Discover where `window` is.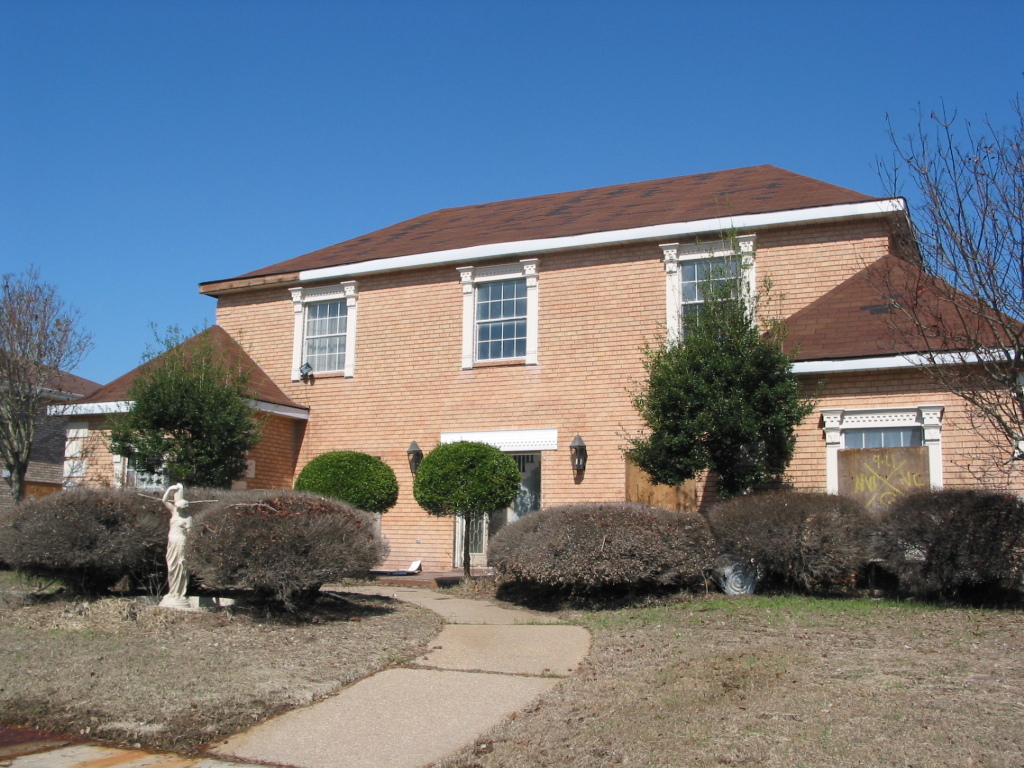
Discovered at 128:448:168:493.
